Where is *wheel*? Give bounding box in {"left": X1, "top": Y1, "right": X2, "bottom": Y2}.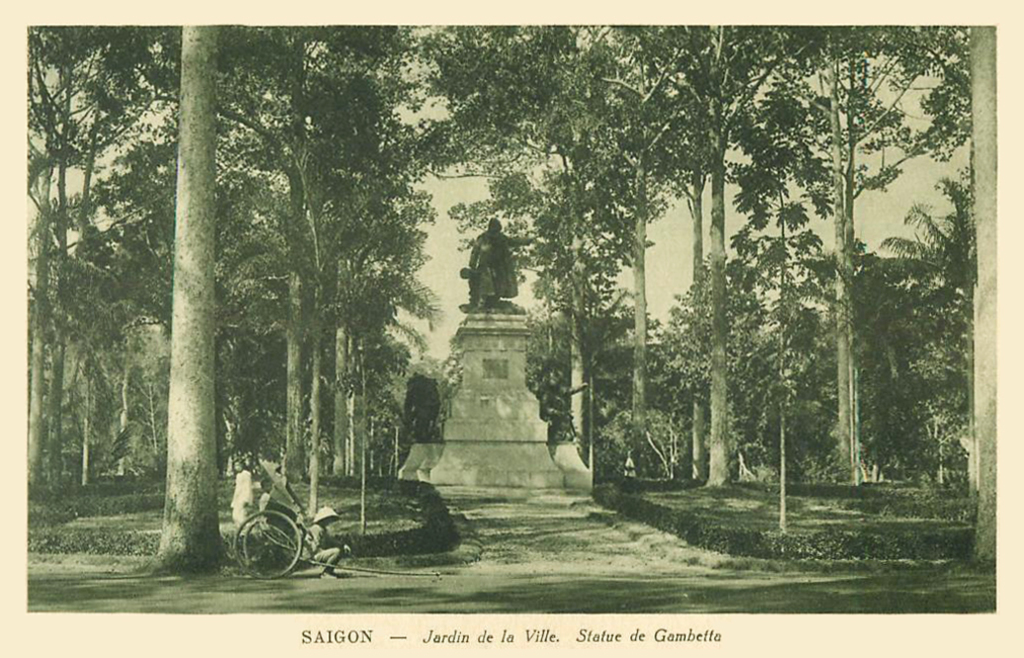
{"left": 247, "top": 516, "right": 297, "bottom": 578}.
